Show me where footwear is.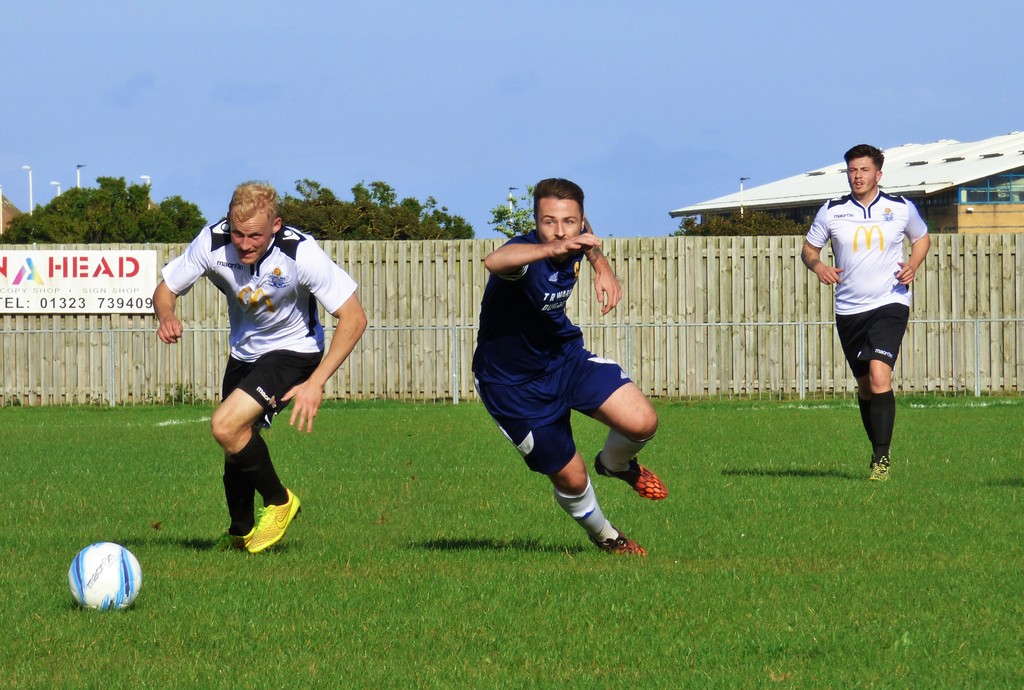
footwear is at 582, 518, 650, 558.
